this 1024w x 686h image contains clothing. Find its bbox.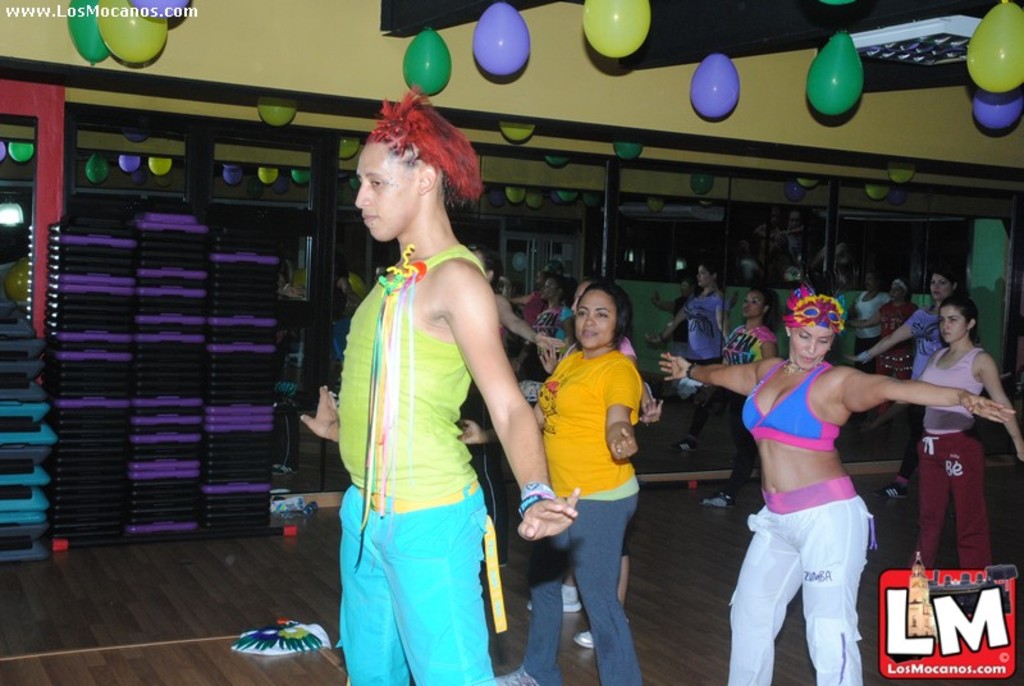
locate(723, 315, 776, 358).
